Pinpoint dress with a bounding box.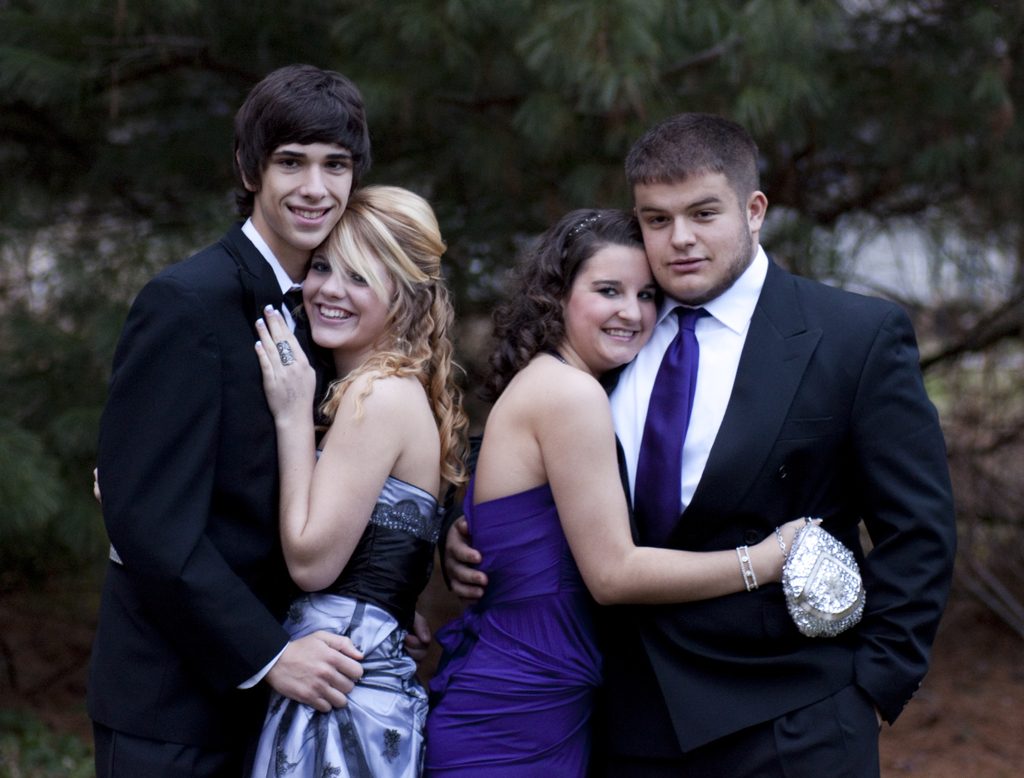
{"left": 438, "top": 319, "right": 644, "bottom": 757}.
